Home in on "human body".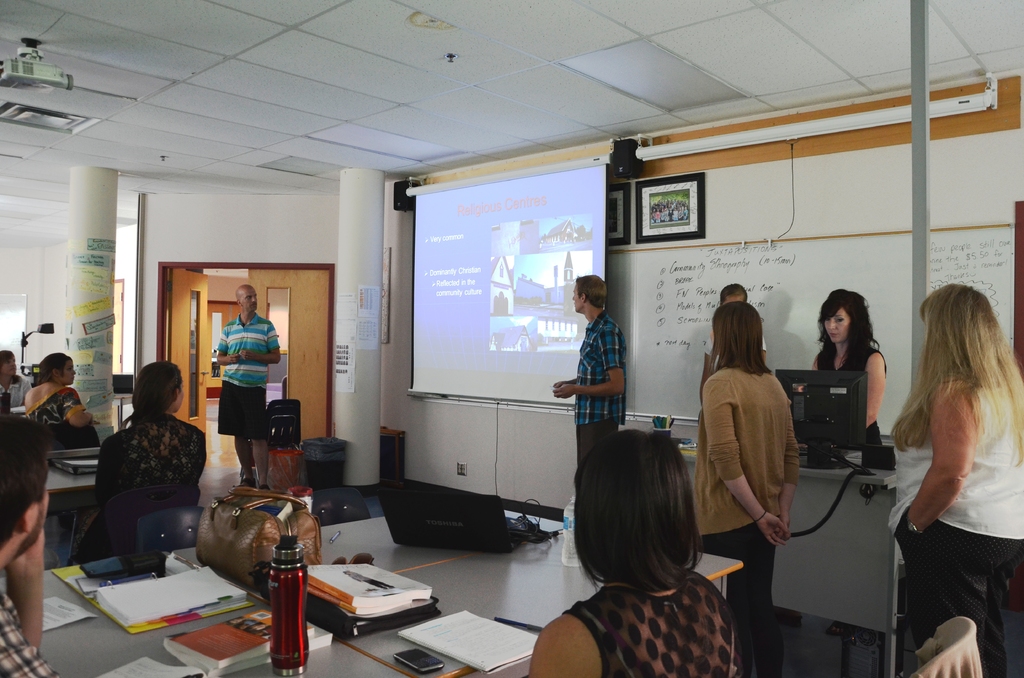
Homed in at <box>0,580,65,677</box>.
